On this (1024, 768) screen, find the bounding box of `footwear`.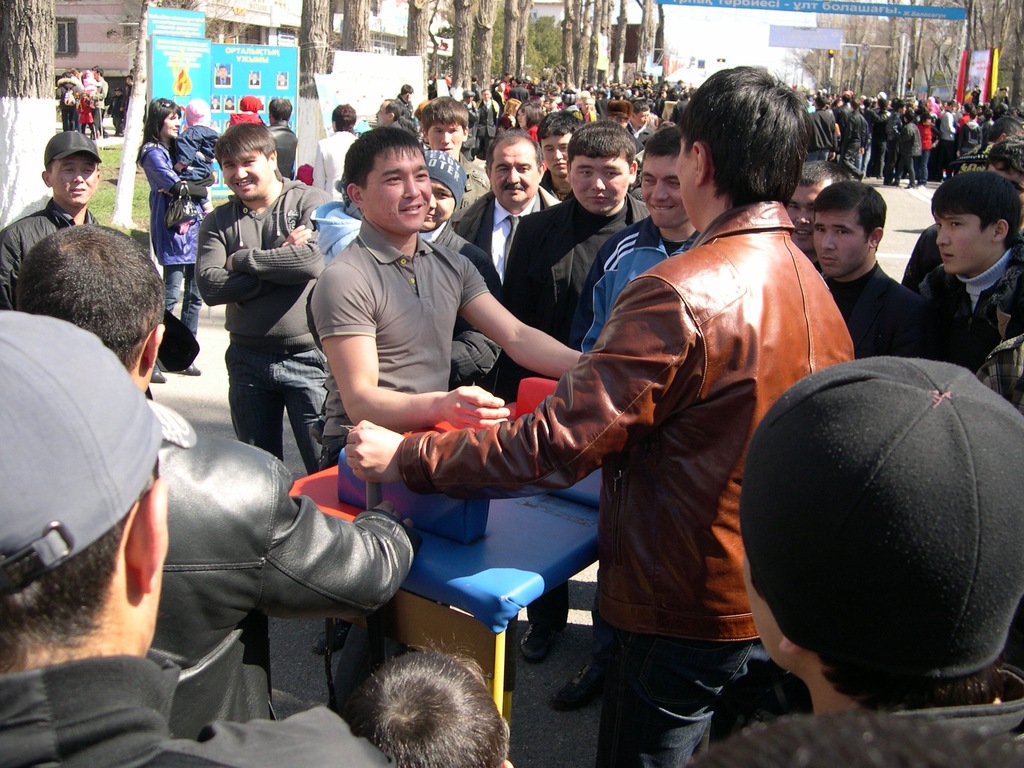
Bounding box: [x1=177, y1=348, x2=202, y2=376].
